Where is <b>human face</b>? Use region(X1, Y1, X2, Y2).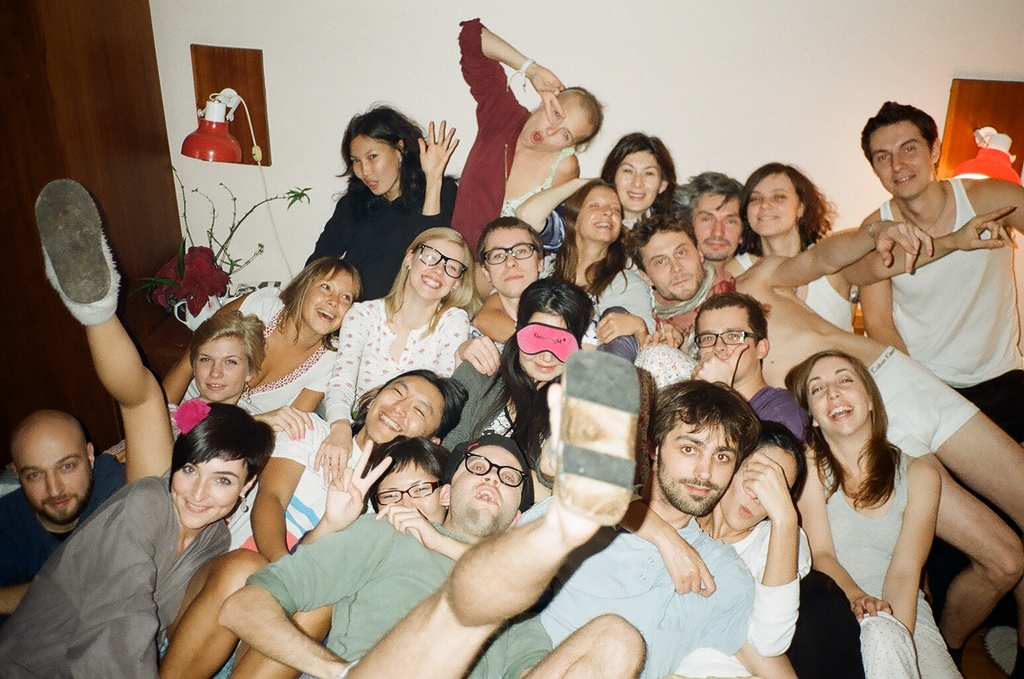
region(519, 309, 570, 384).
